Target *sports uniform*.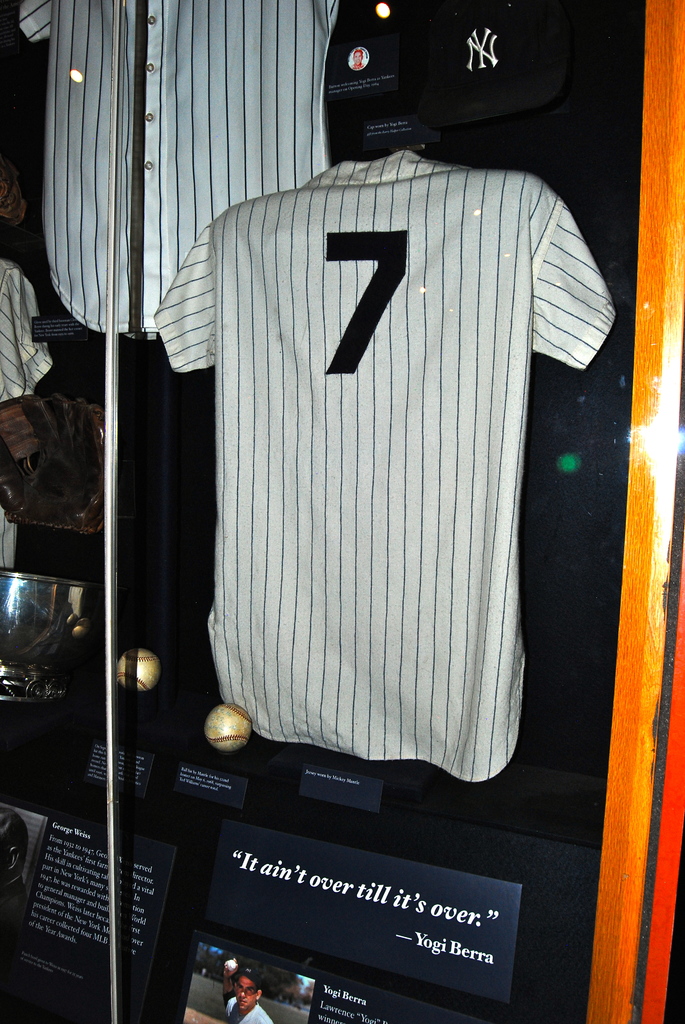
Target region: l=0, t=259, r=52, b=404.
